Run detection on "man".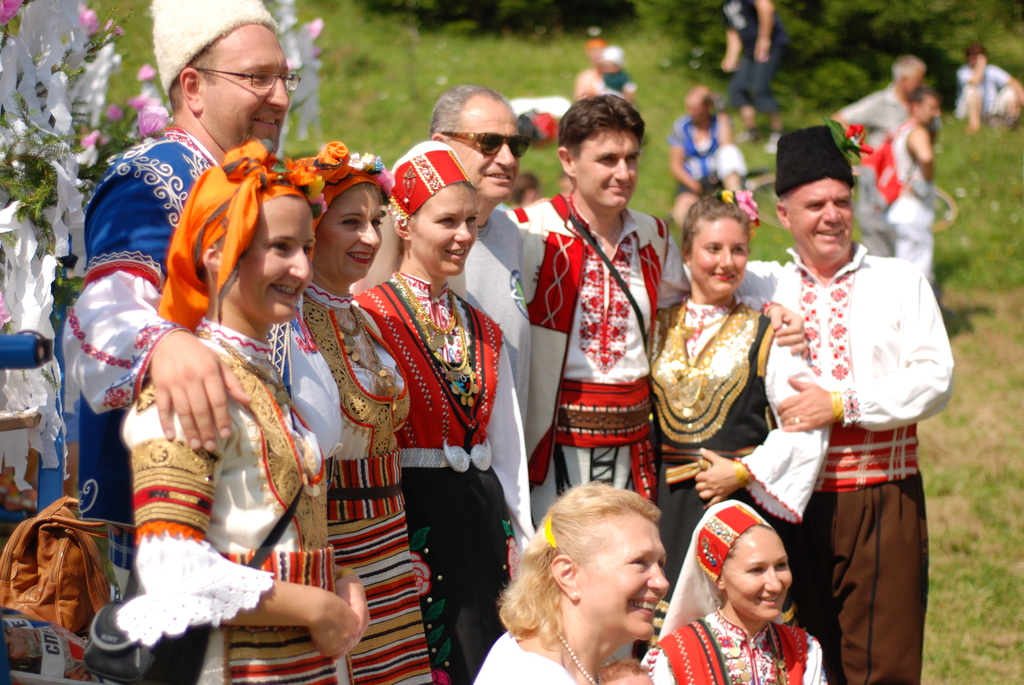
Result: left=955, top=40, right=1023, bottom=132.
